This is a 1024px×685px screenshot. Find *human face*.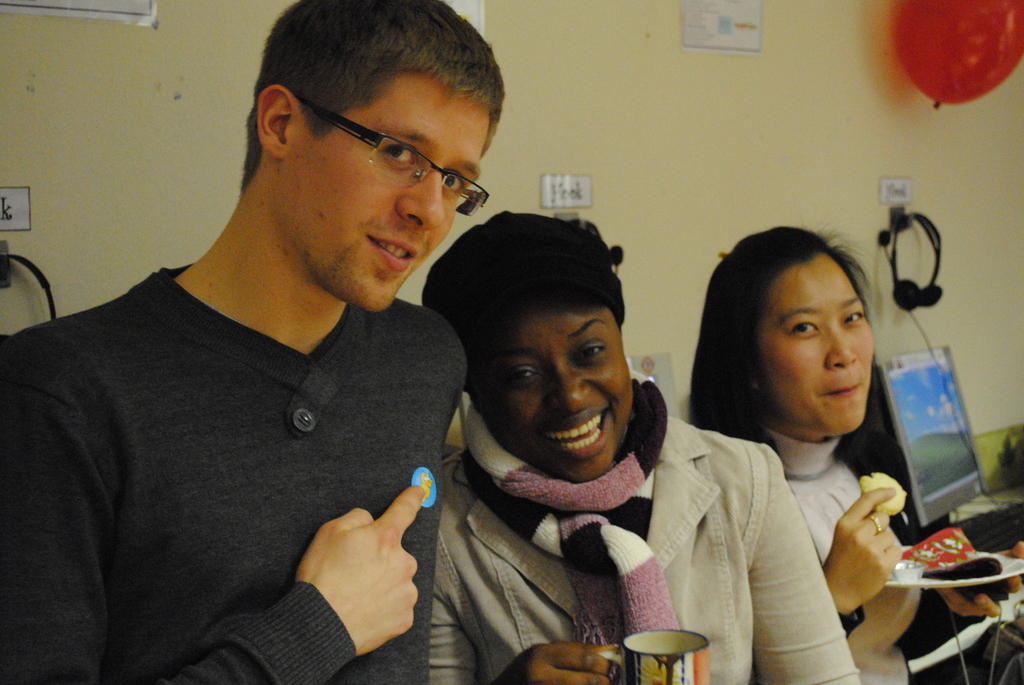
Bounding box: bbox(757, 261, 873, 436).
